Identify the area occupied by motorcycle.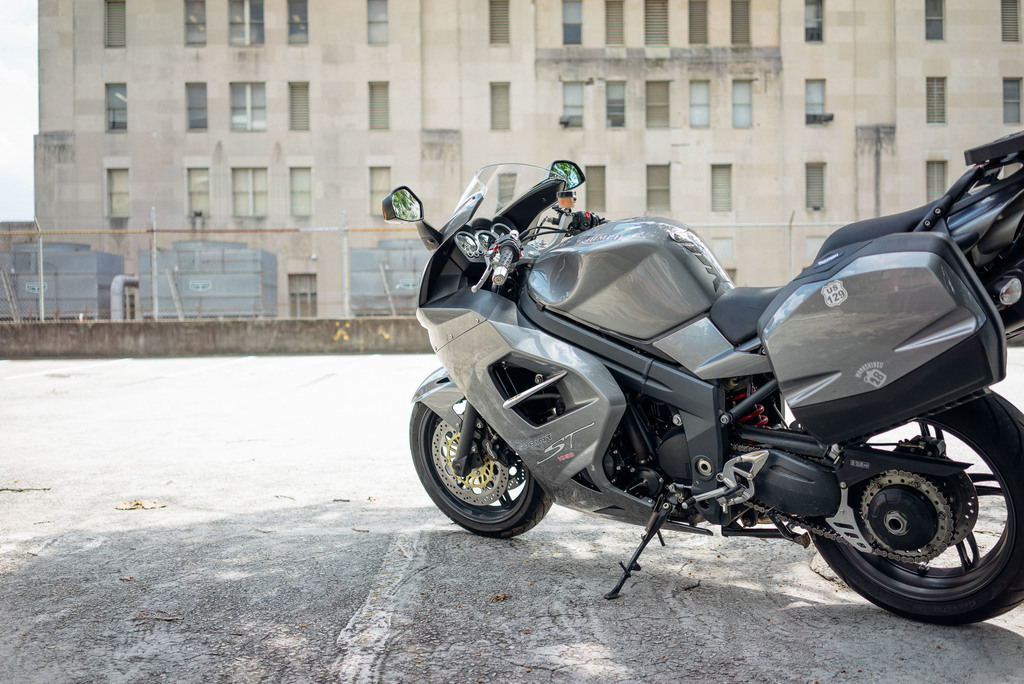
Area: BBox(399, 151, 1023, 627).
